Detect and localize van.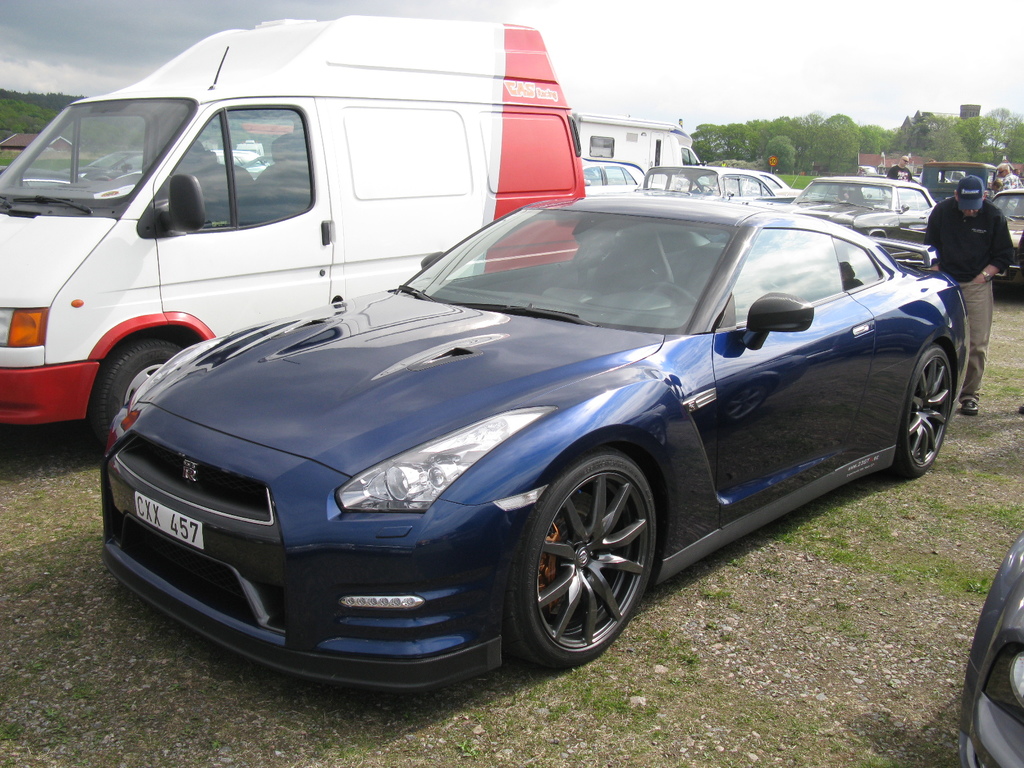
Localized at {"left": 571, "top": 109, "right": 703, "bottom": 188}.
